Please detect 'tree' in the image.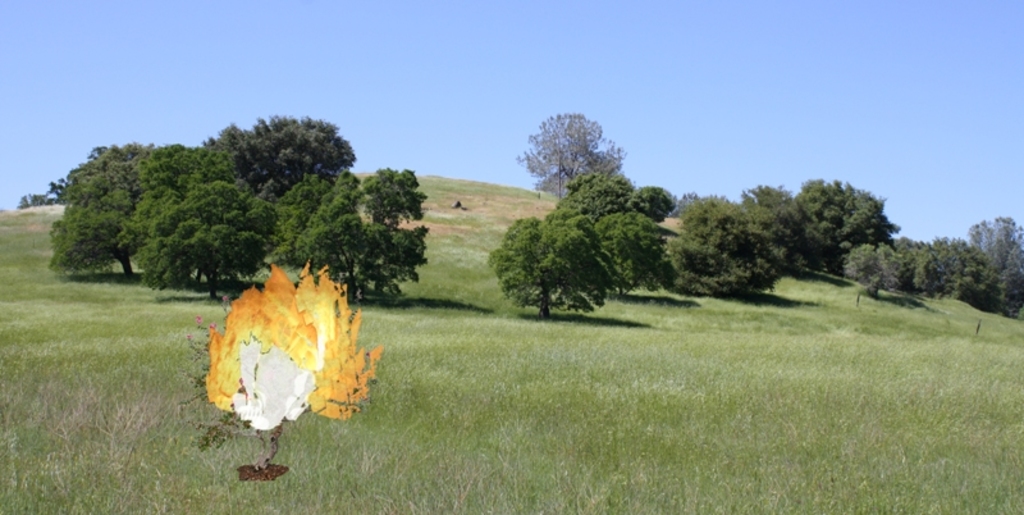
box=[595, 208, 676, 306].
